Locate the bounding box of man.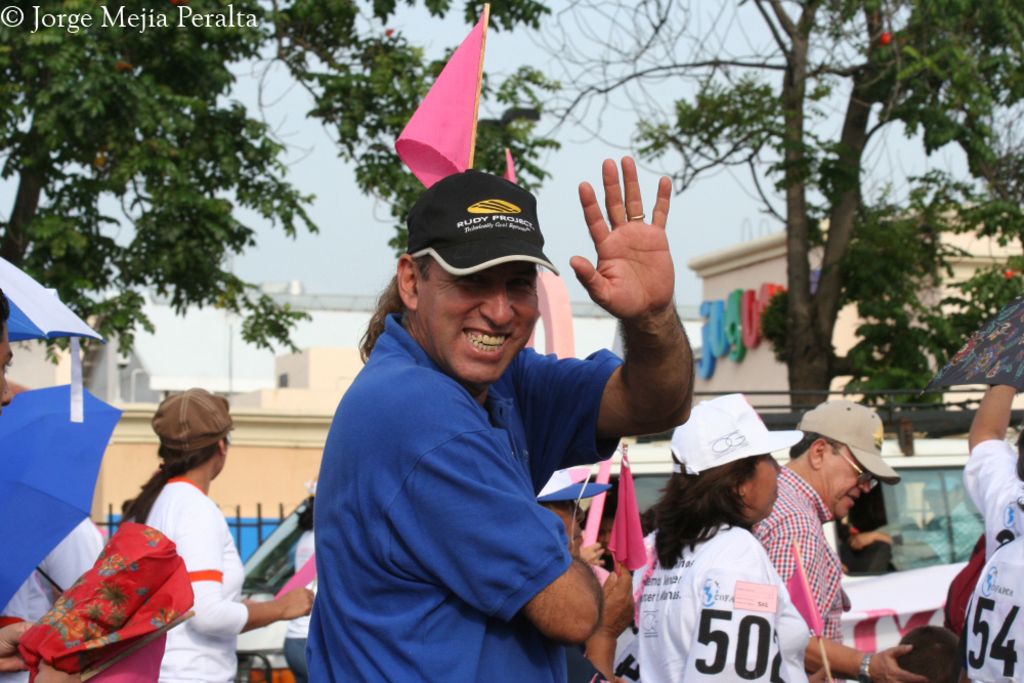
Bounding box: {"left": 749, "top": 396, "right": 921, "bottom": 682}.
